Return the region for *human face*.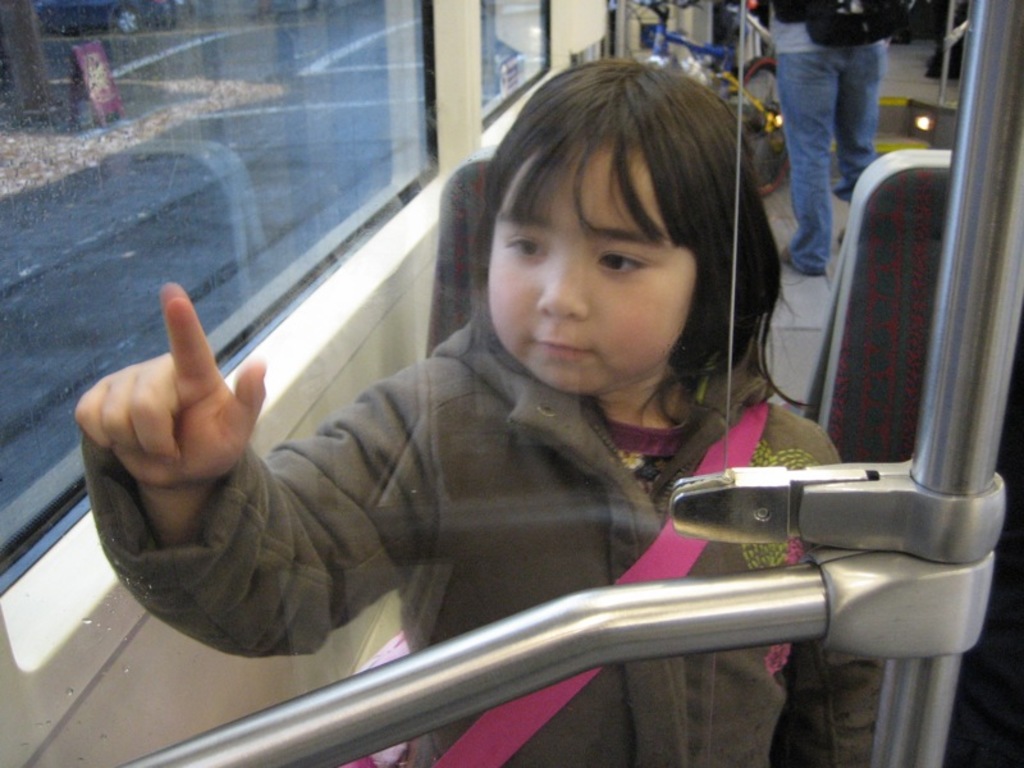
bbox=[489, 138, 695, 394].
